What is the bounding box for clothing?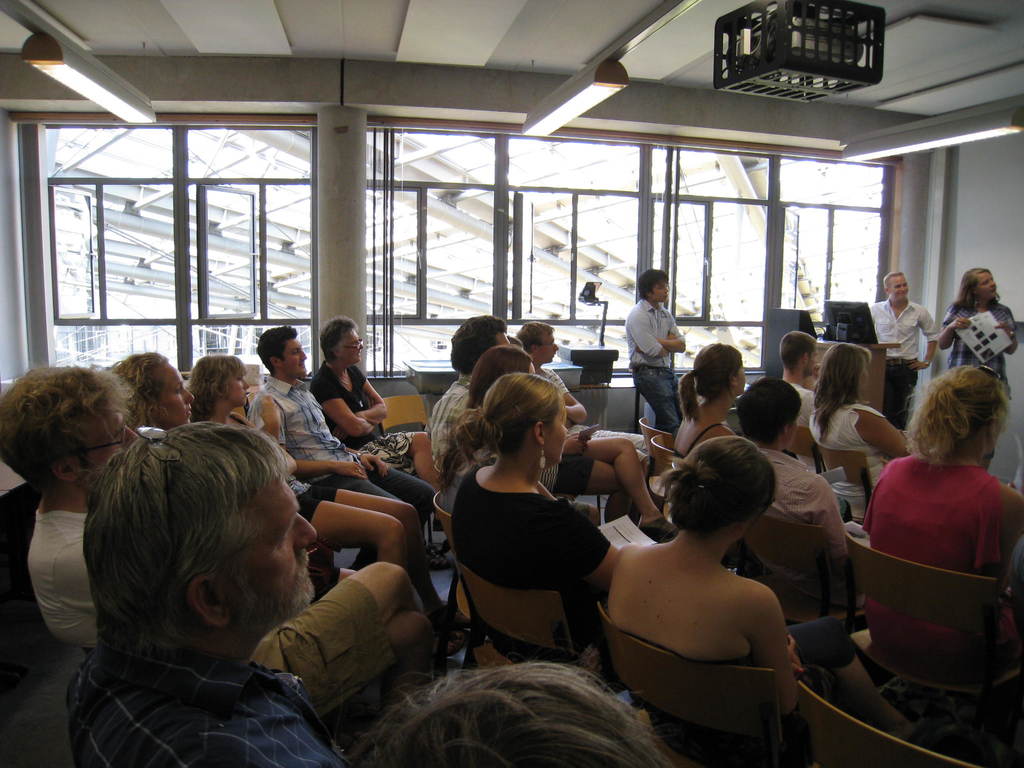
[left=875, top=298, right=936, bottom=421].
